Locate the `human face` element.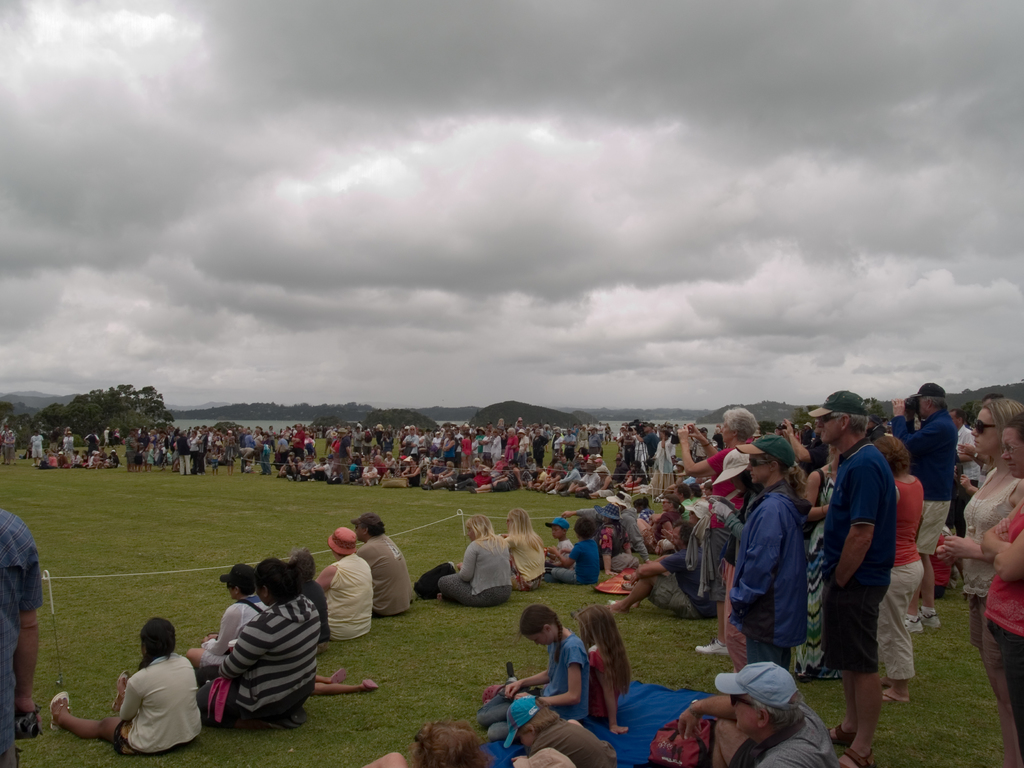
Element bbox: [x1=814, y1=414, x2=839, y2=442].
